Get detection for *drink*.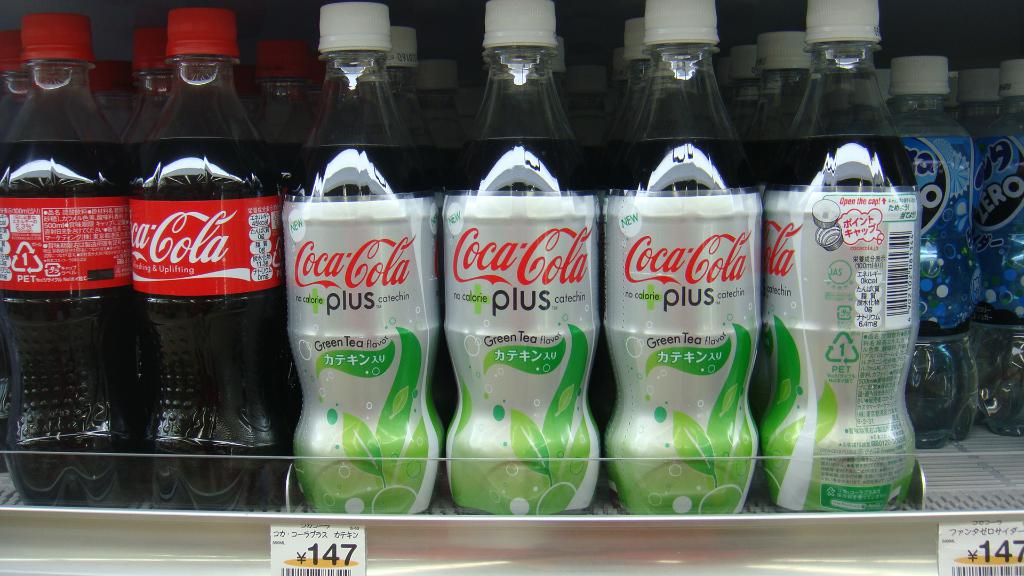
Detection: <box>436,131,607,510</box>.
